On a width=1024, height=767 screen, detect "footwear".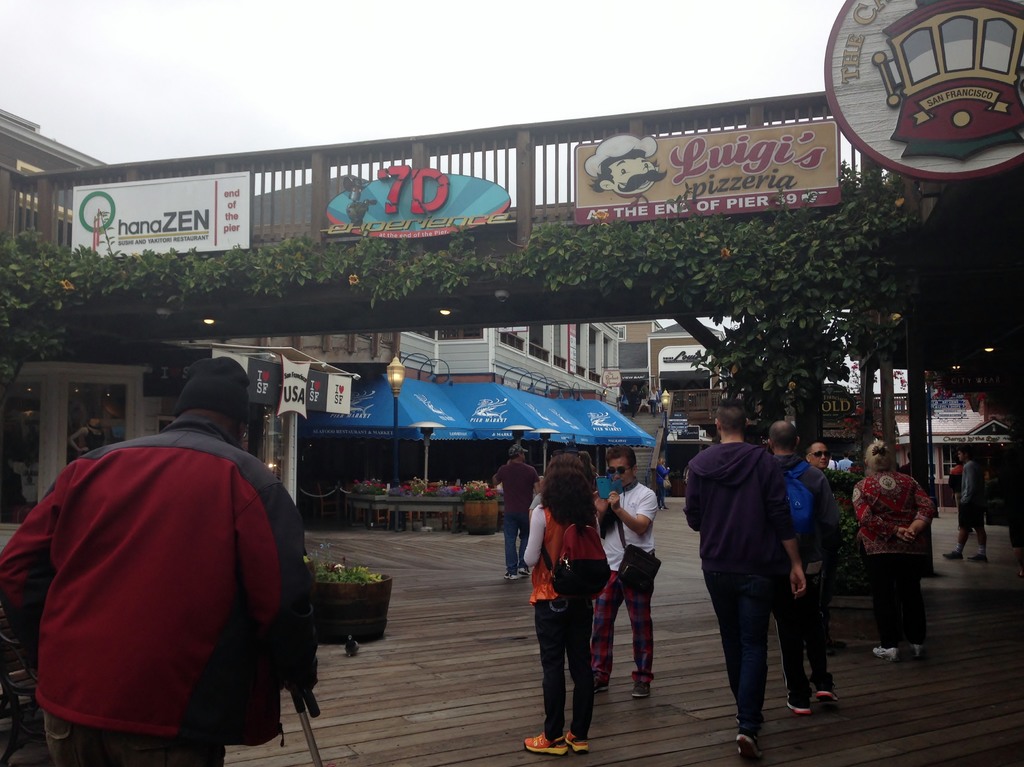
box(737, 730, 760, 755).
